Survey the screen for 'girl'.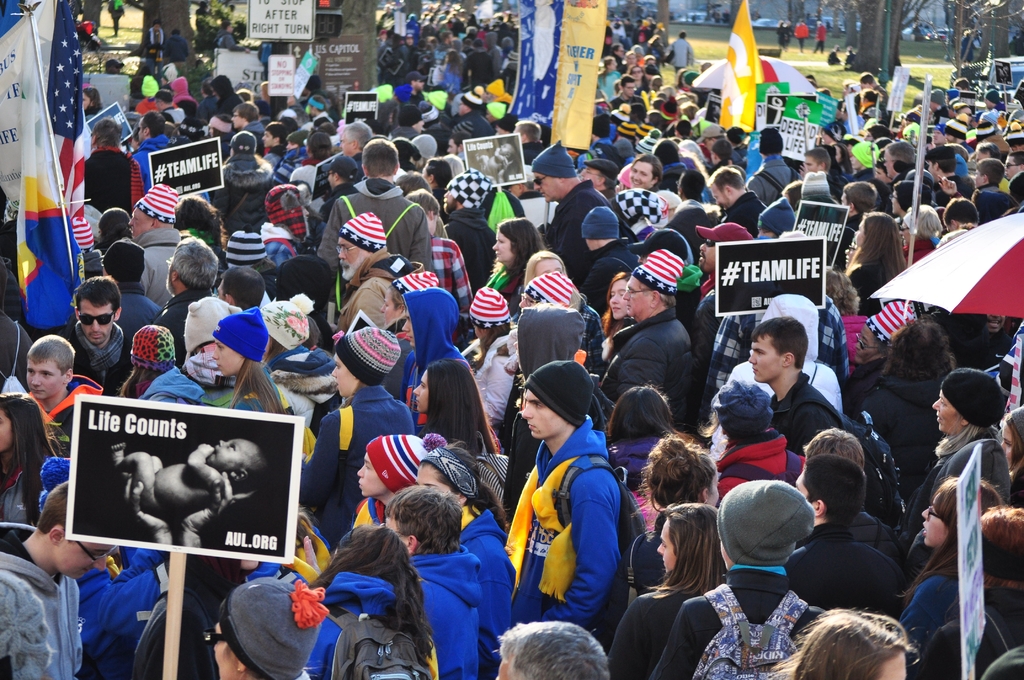
Survey found: locate(612, 505, 722, 679).
